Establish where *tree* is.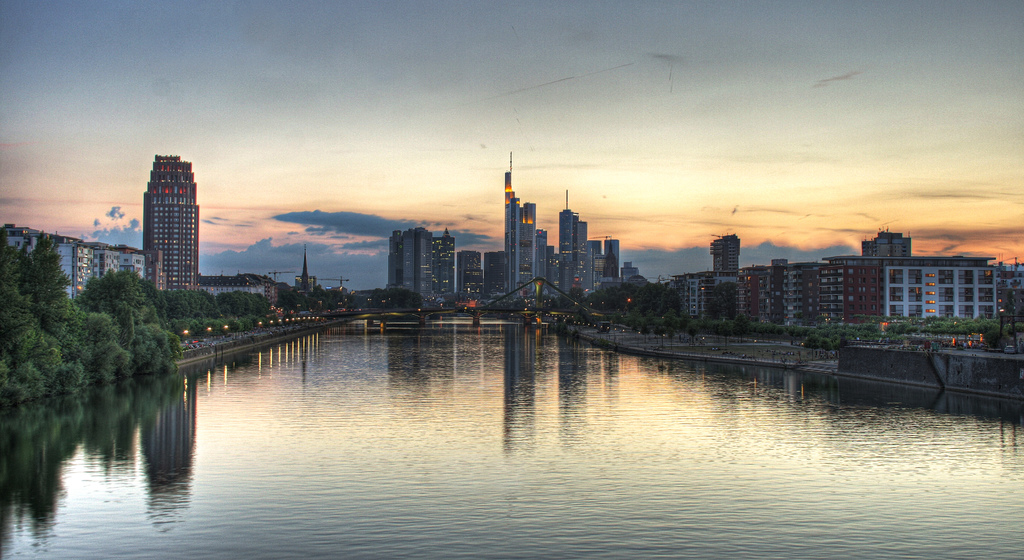
Established at bbox=[0, 232, 90, 387].
